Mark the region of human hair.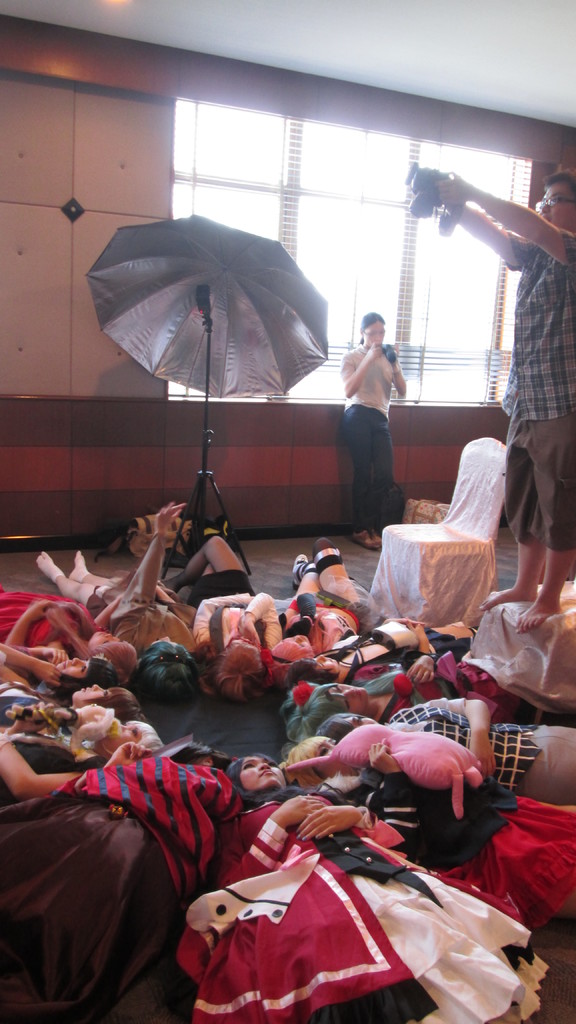
Region: 95,641,141,673.
